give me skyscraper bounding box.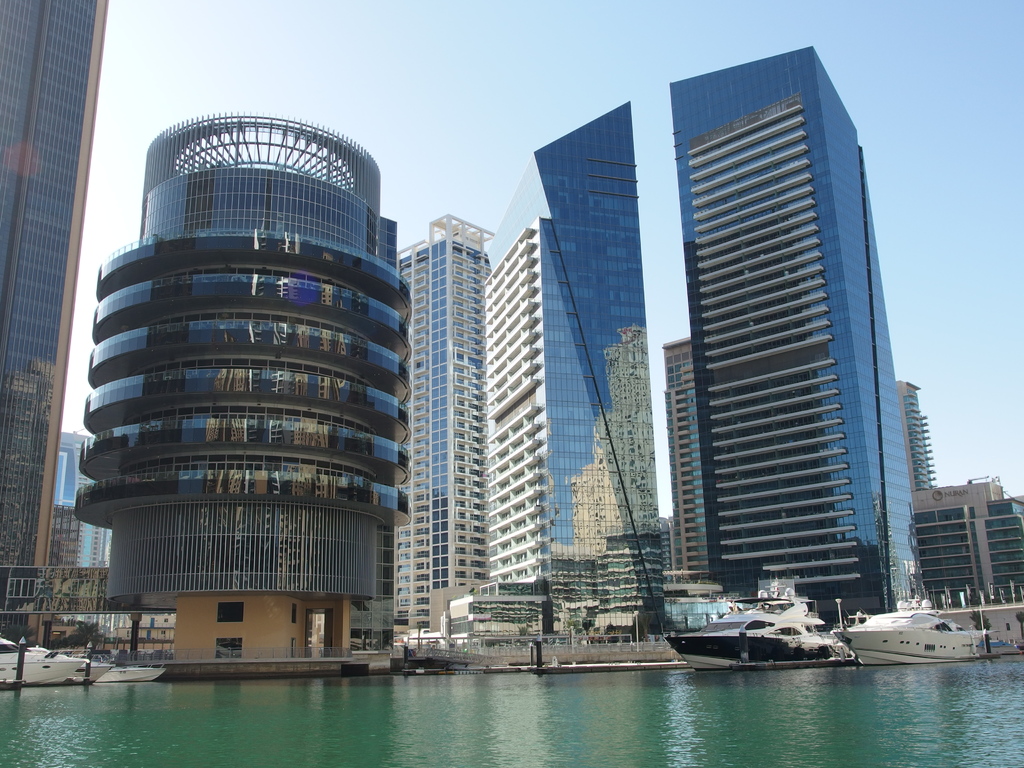
Rect(641, 49, 943, 643).
